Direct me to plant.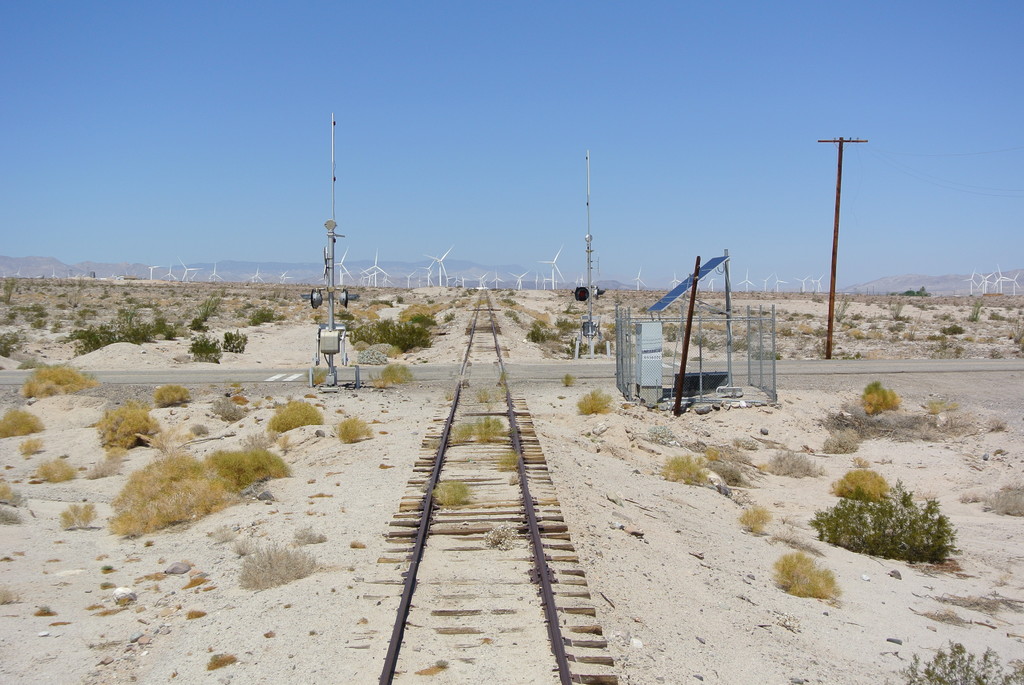
Direction: region(211, 397, 250, 423).
